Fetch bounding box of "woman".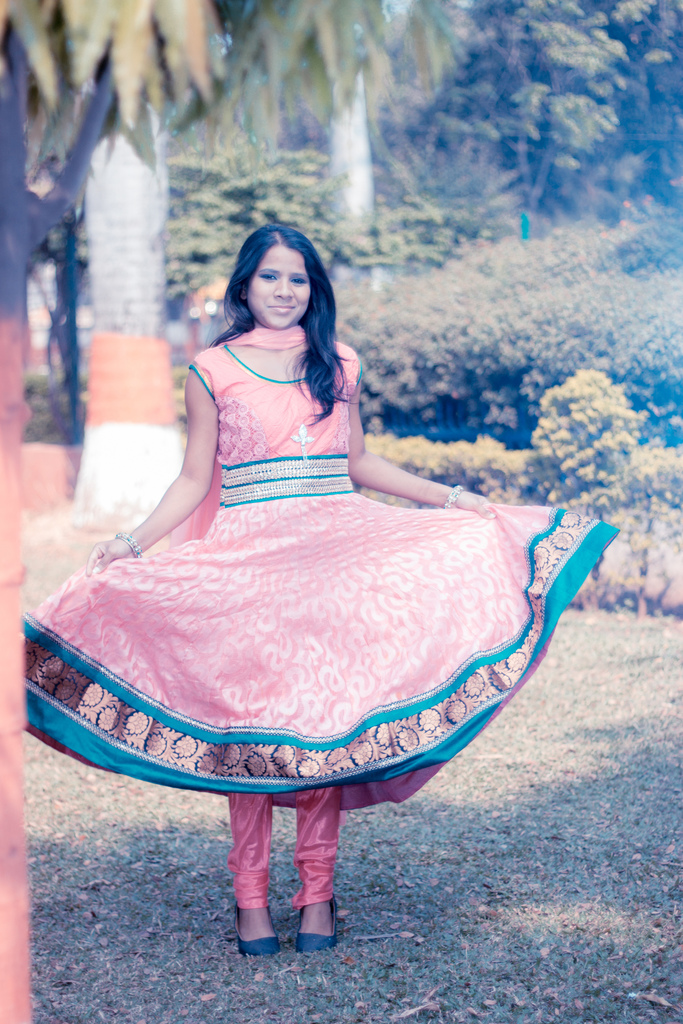
Bbox: locate(44, 188, 587, 927).
